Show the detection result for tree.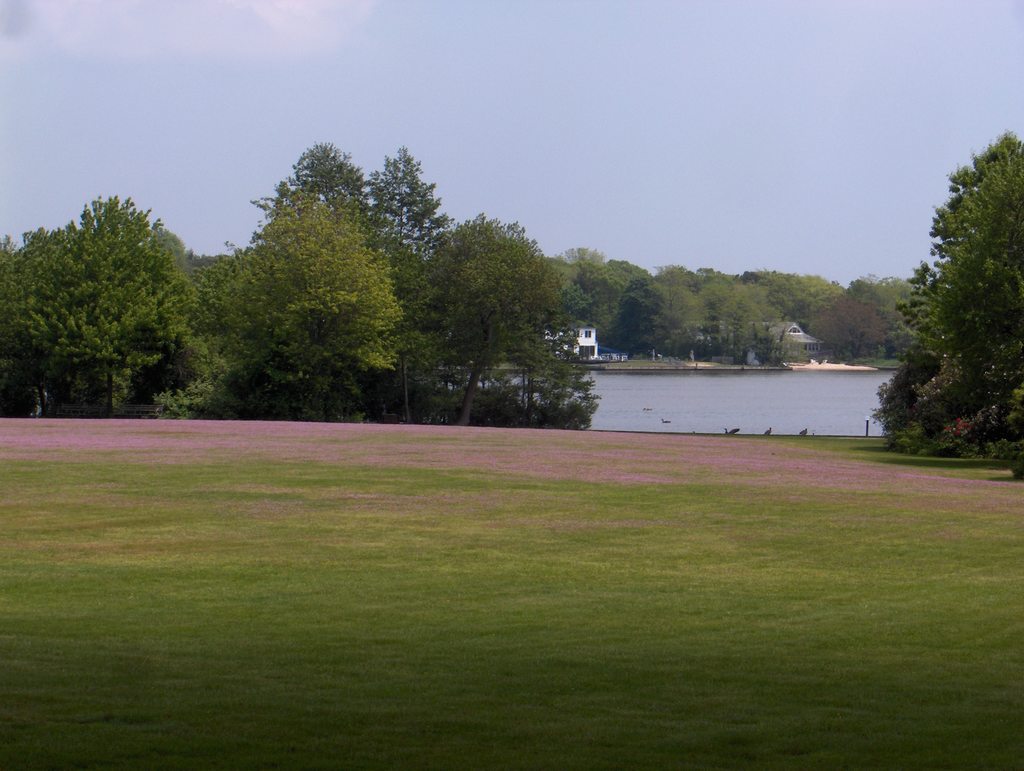
select_region(201, 197, 397, 411).
